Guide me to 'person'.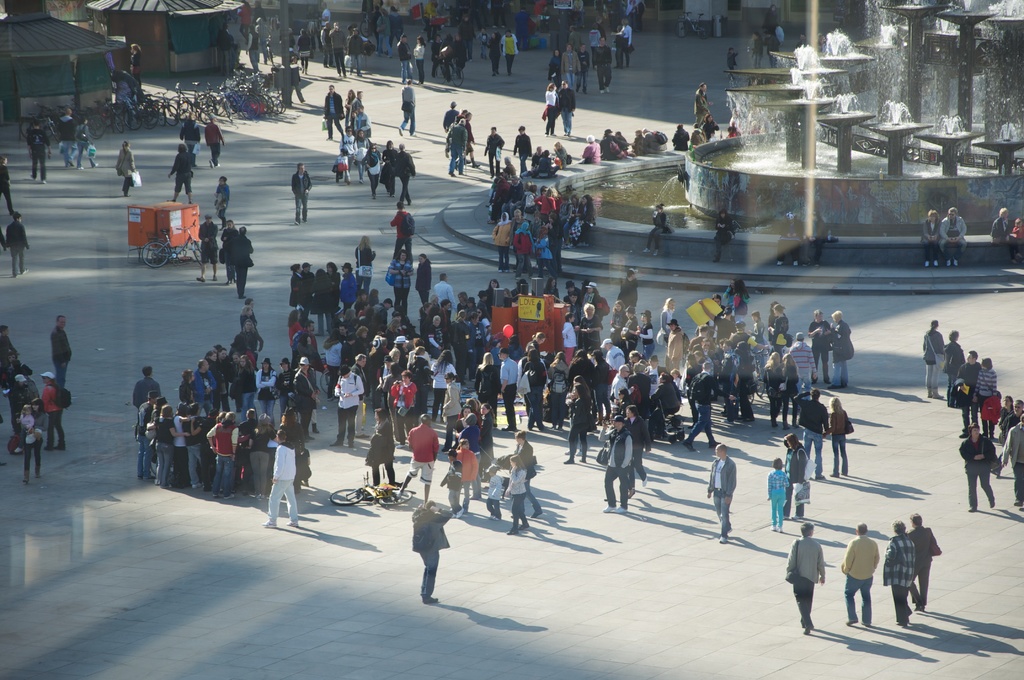
Guidance: x1=292, y1=261, x2=303, y2=289.
